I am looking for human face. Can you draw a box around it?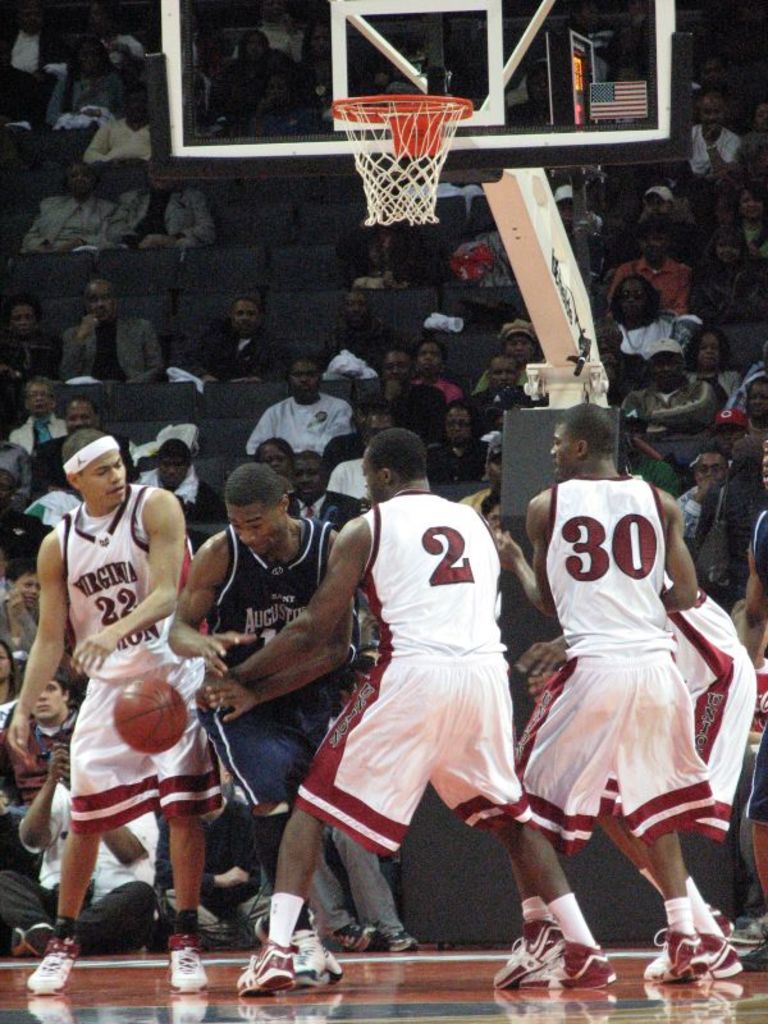
Sure, the bounding box is 444,406,472,447.
